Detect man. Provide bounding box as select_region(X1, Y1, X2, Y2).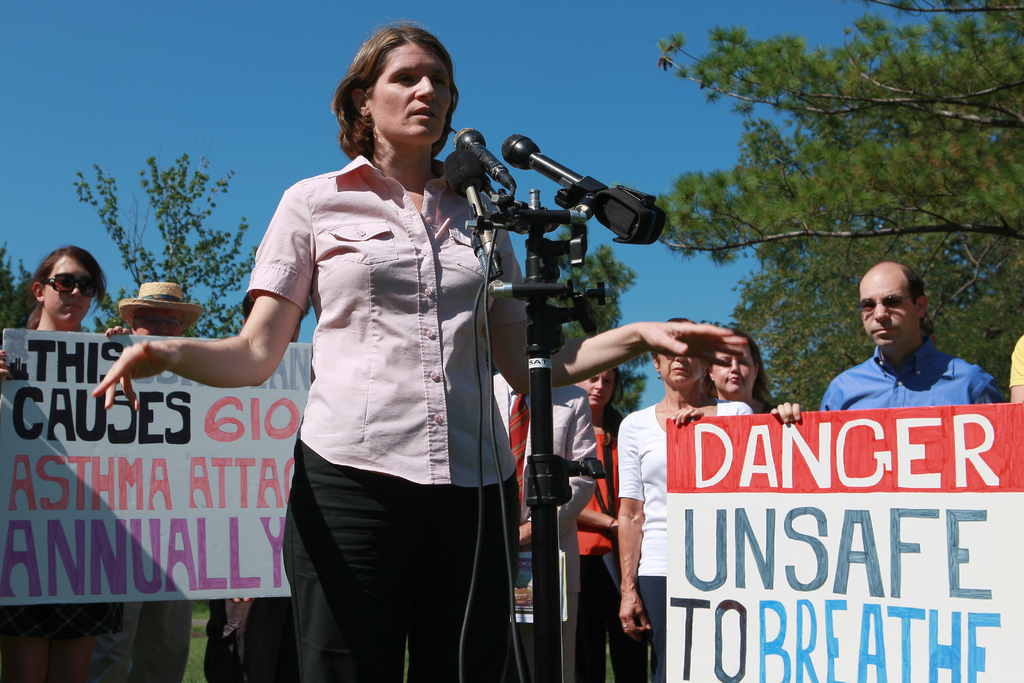
select_region(492, 374, 598, 682).
